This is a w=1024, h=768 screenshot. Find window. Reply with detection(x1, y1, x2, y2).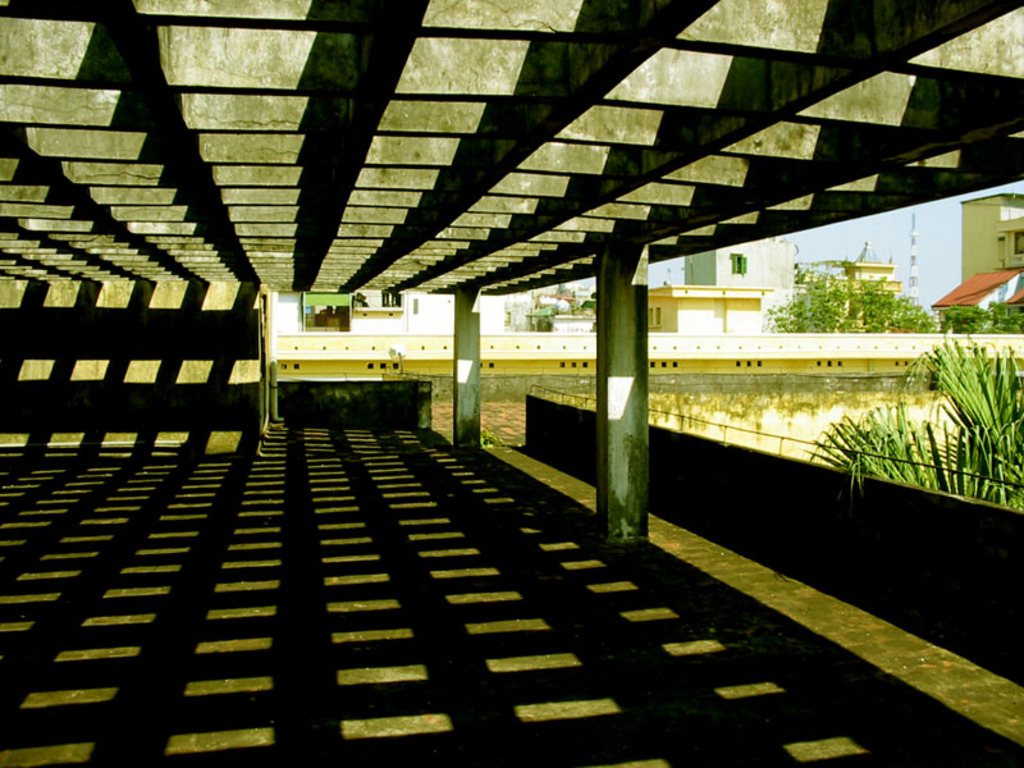
detection(1004, 229, 1023, 260).
